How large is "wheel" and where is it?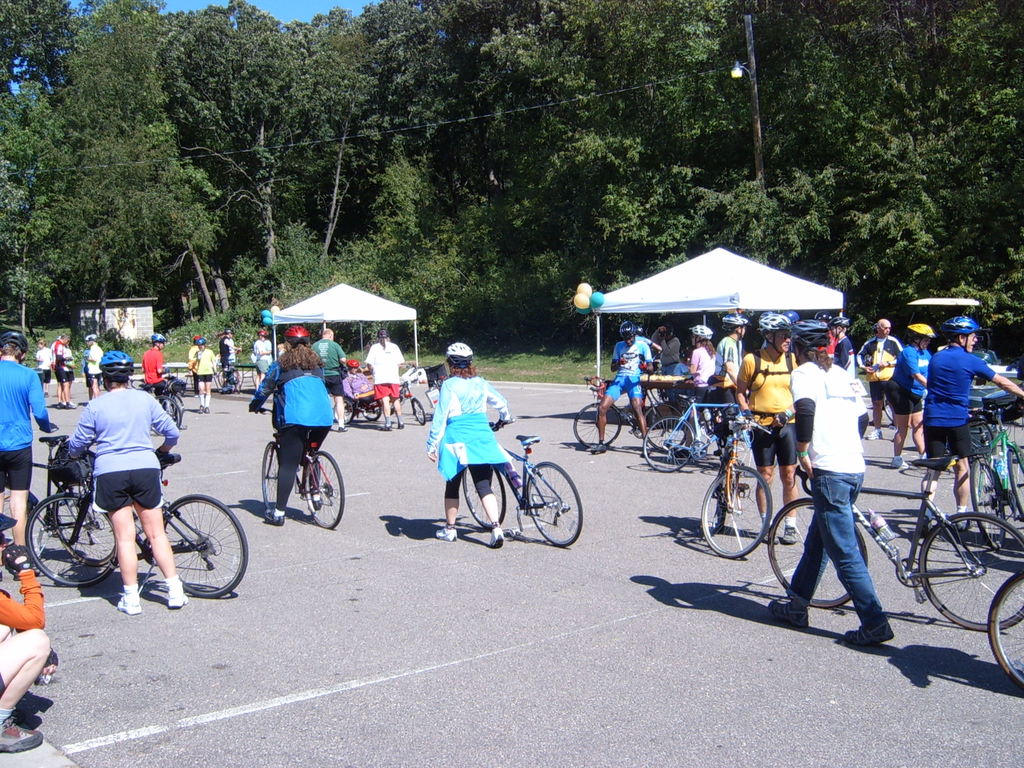
Bounding box: <region>0, 481, 45, 563</region>.
